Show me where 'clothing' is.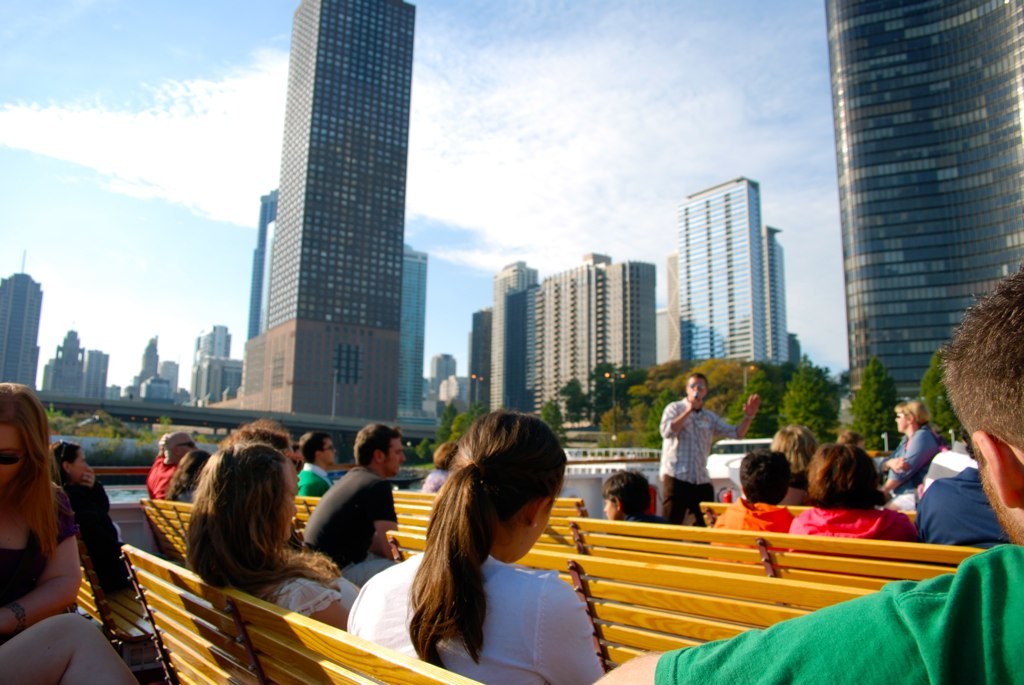
'clothing' is at bbox=(627, 511, 674, 527).
